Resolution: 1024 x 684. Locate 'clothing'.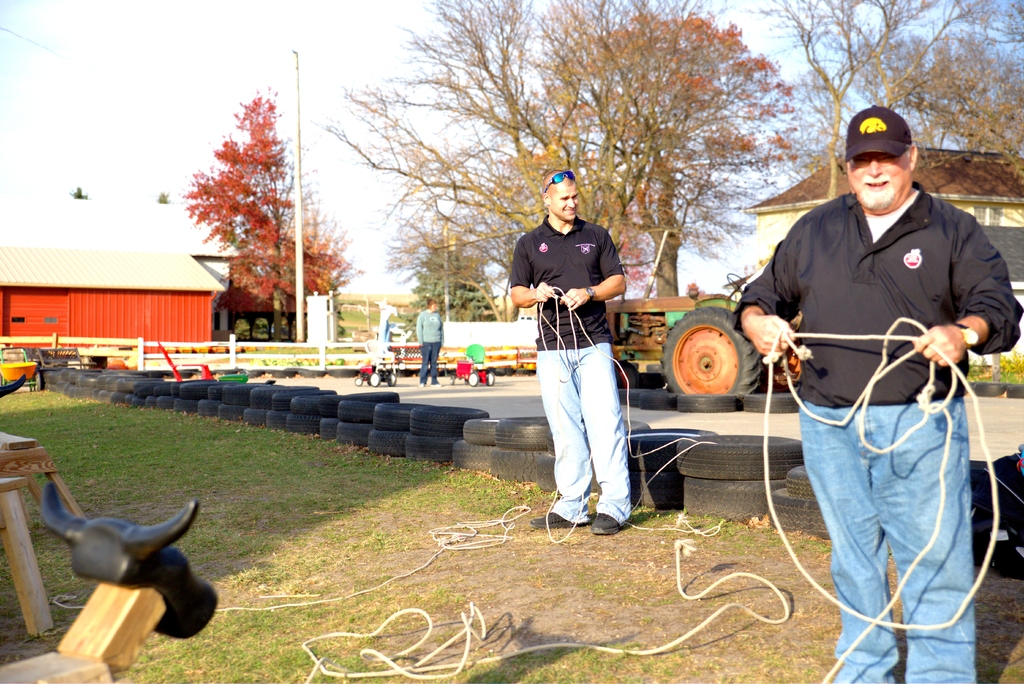
x1=524, y1=170, x2=645, y2=513.
